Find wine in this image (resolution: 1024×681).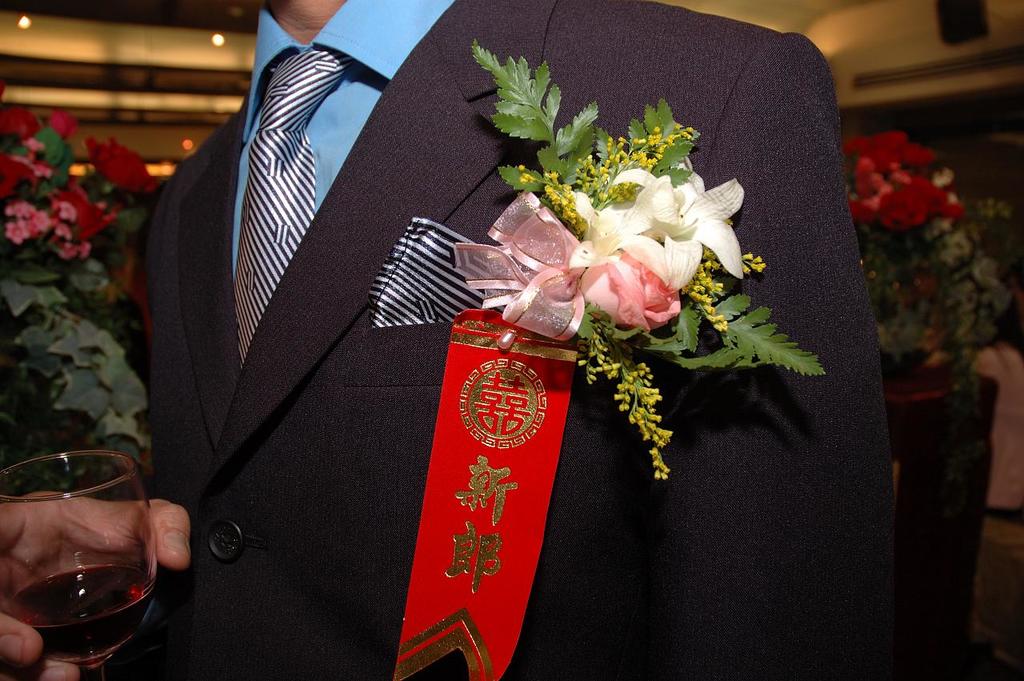
<region>6, 466, 160, 680</region>.
